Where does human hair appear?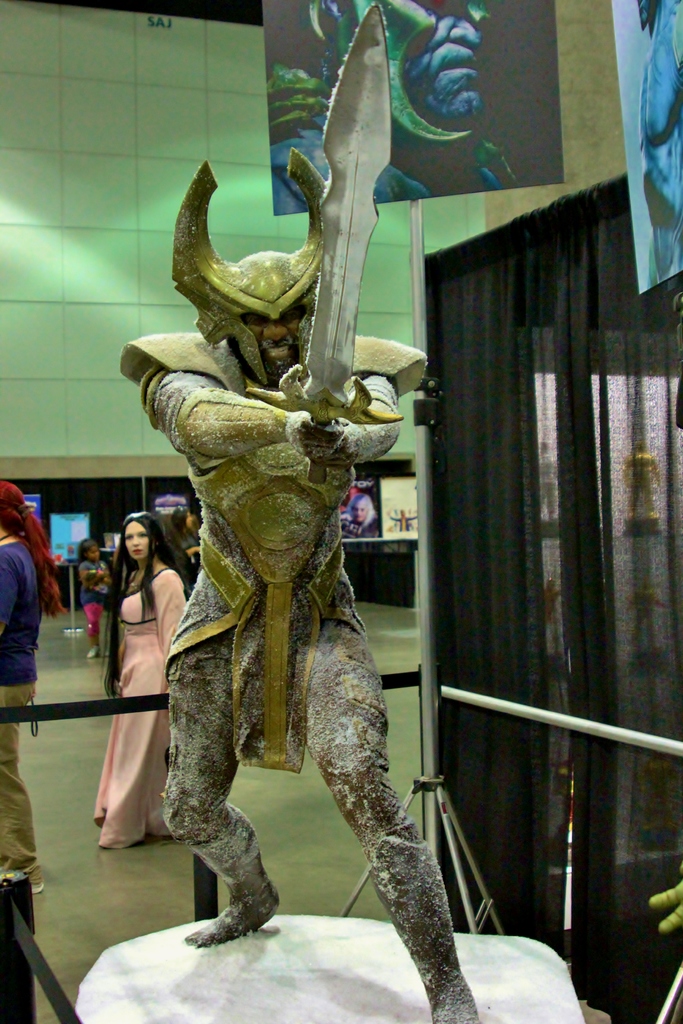
Appears at [x1=77, y1=538, x2=96, y2=568].
